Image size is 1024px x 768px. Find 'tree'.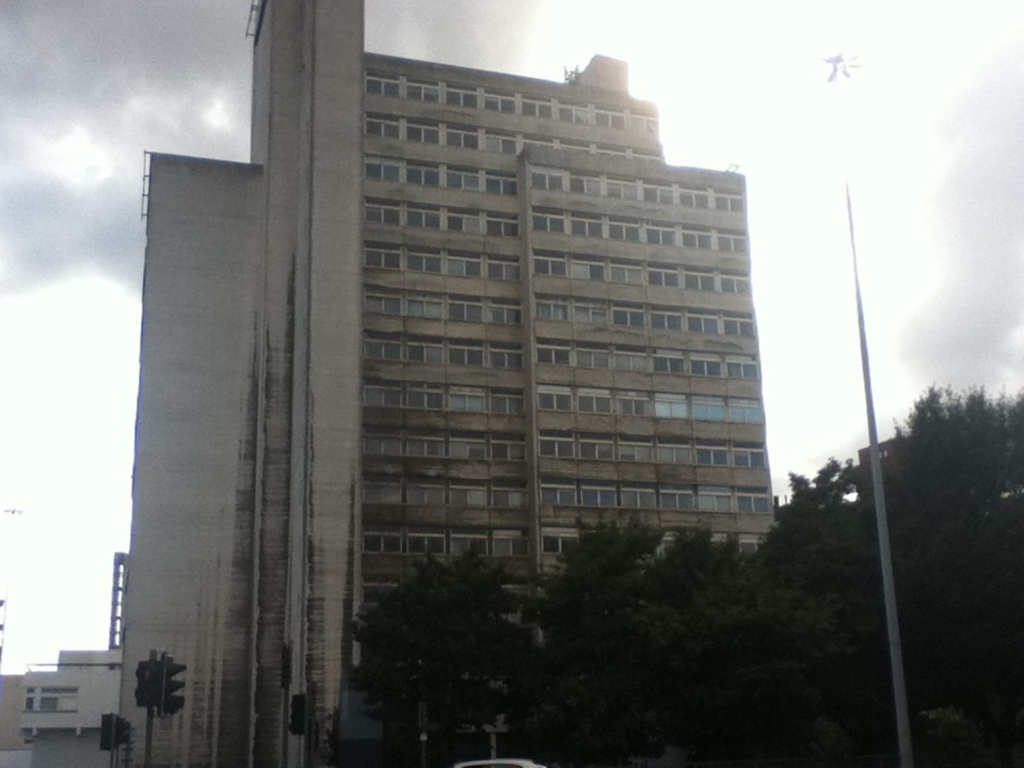
bbox(333, 527, 551, 767).
